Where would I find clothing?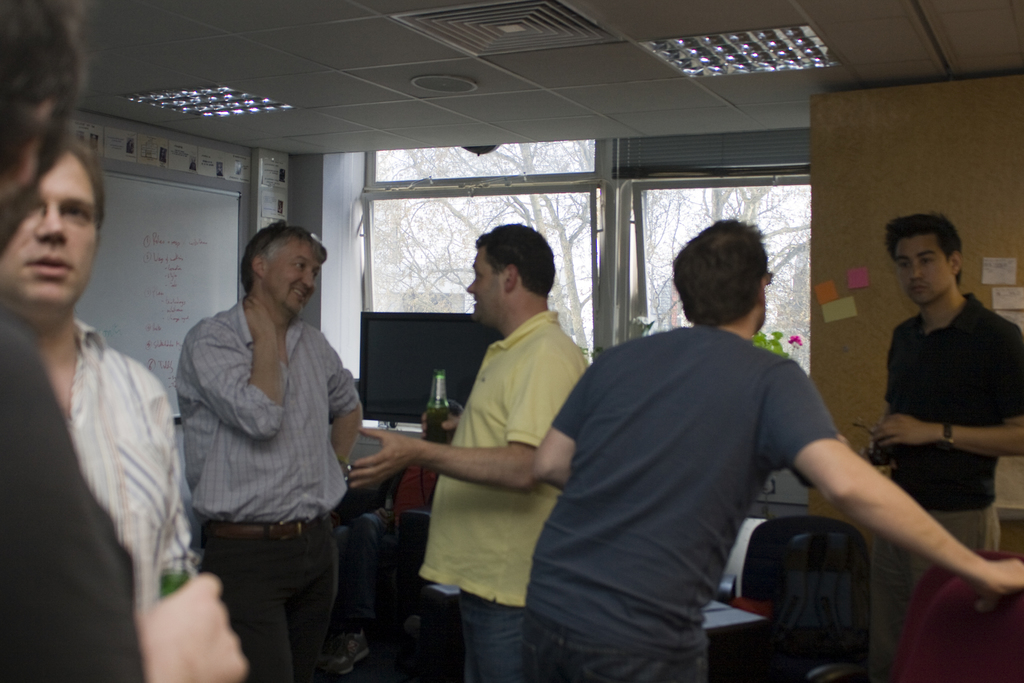
At crop(58, 314, 190, 613).
